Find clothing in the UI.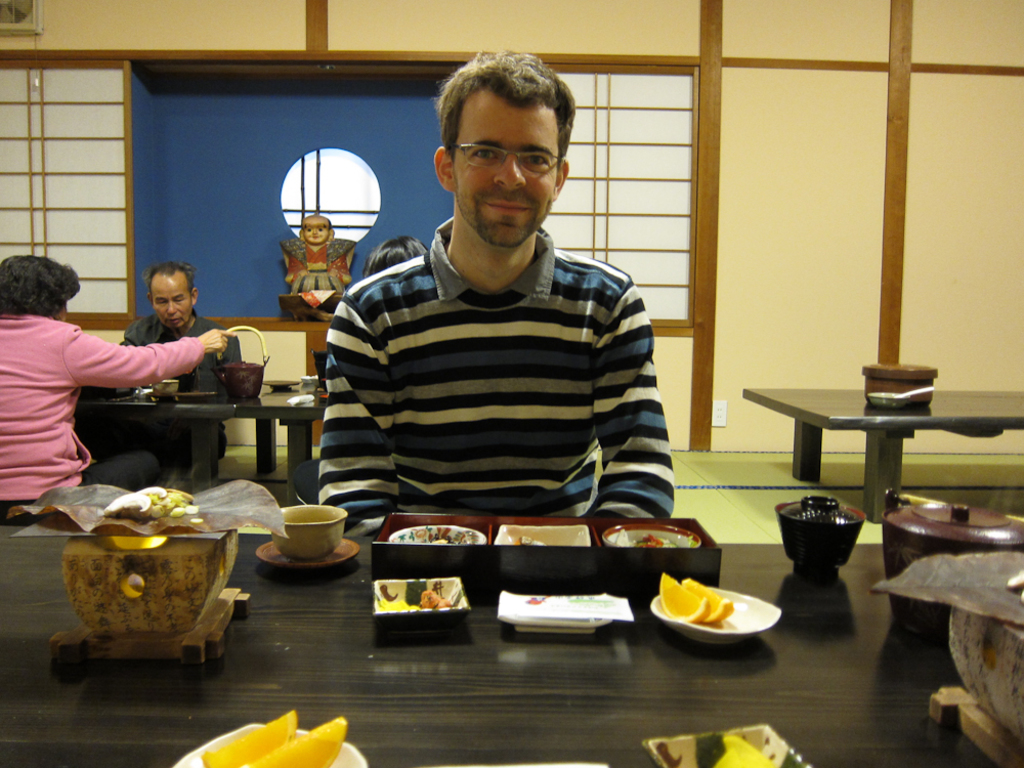
UI element at x1=0, y1=310, x2=208, y2=516.
